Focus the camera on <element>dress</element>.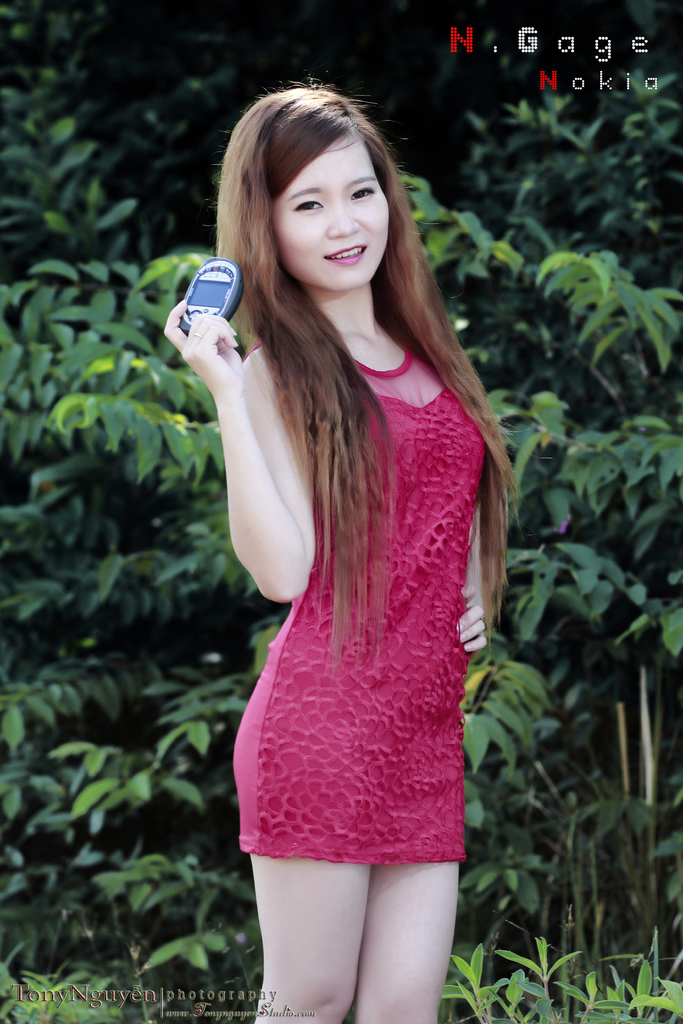
Focus region: 204/268/508/852.
